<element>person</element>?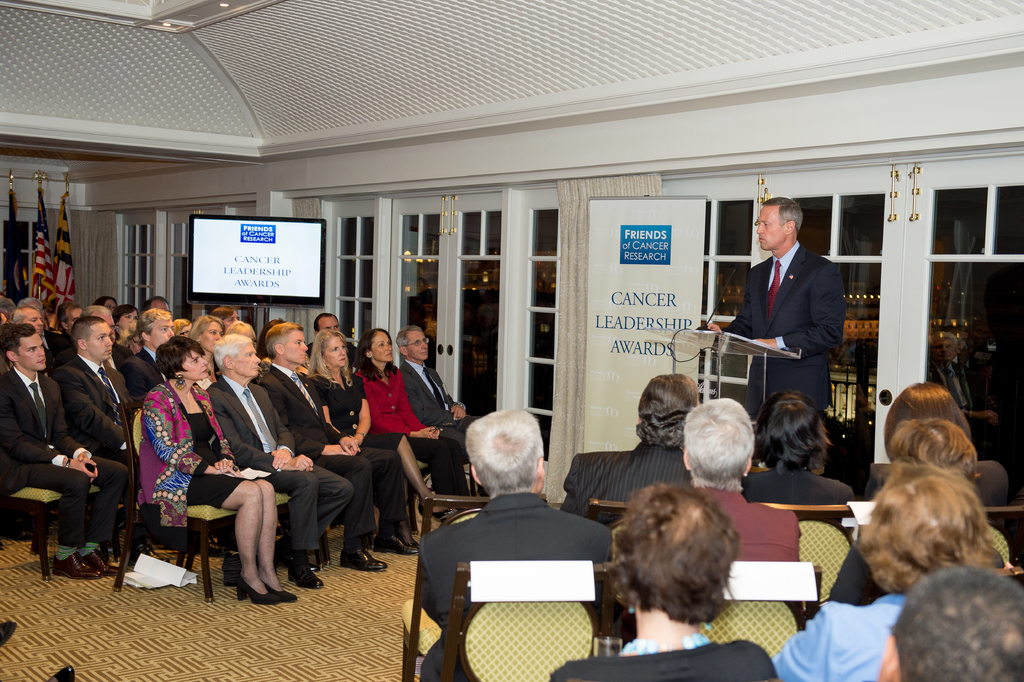
423/395/620/681
